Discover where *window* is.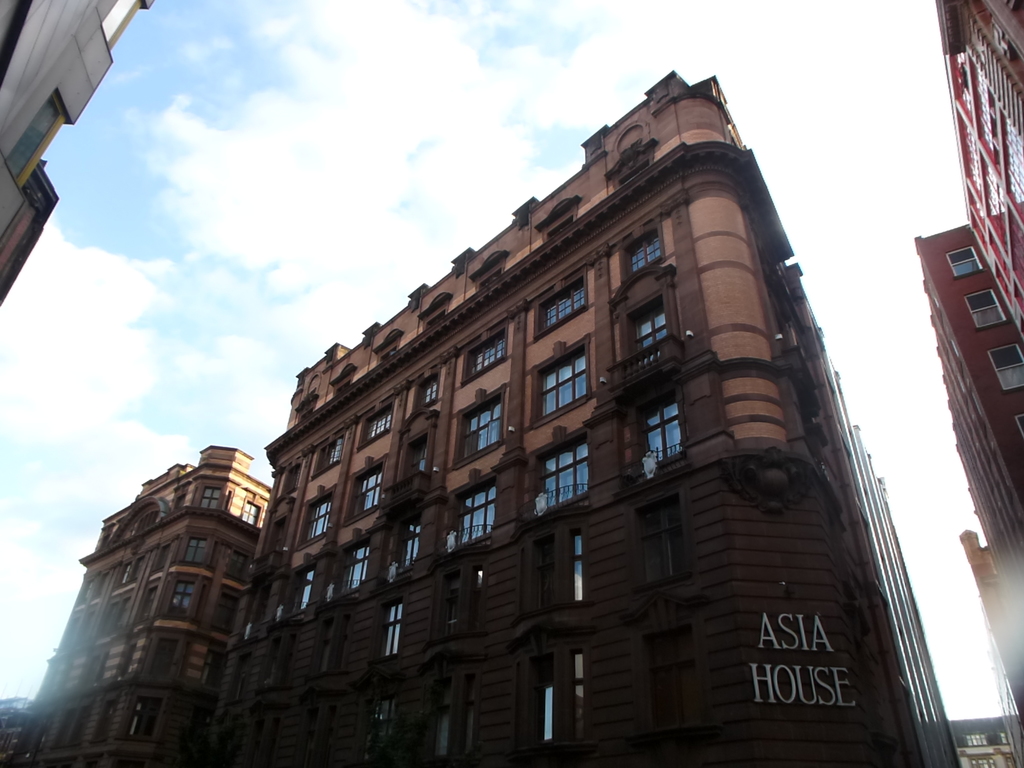
Discovered at <region>454, 316, 513, 380</region>.
